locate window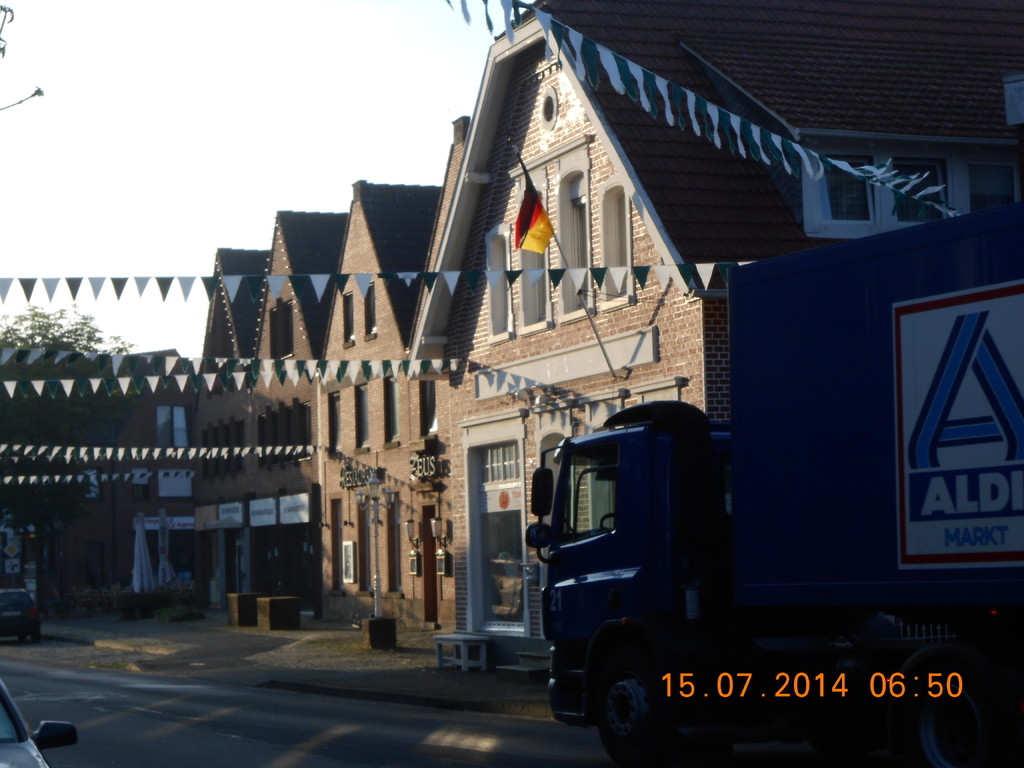
<bbox>341, 294, 355, 342</bbox>
